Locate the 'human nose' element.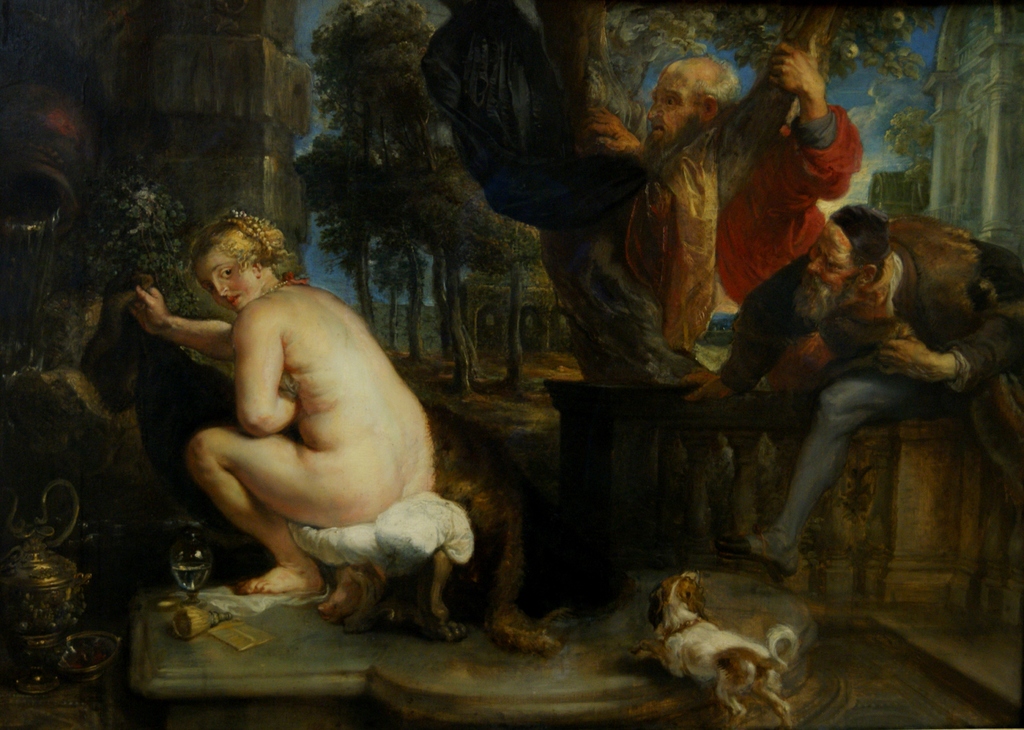
Element bbox: crop(216, 281, 228, 299).
